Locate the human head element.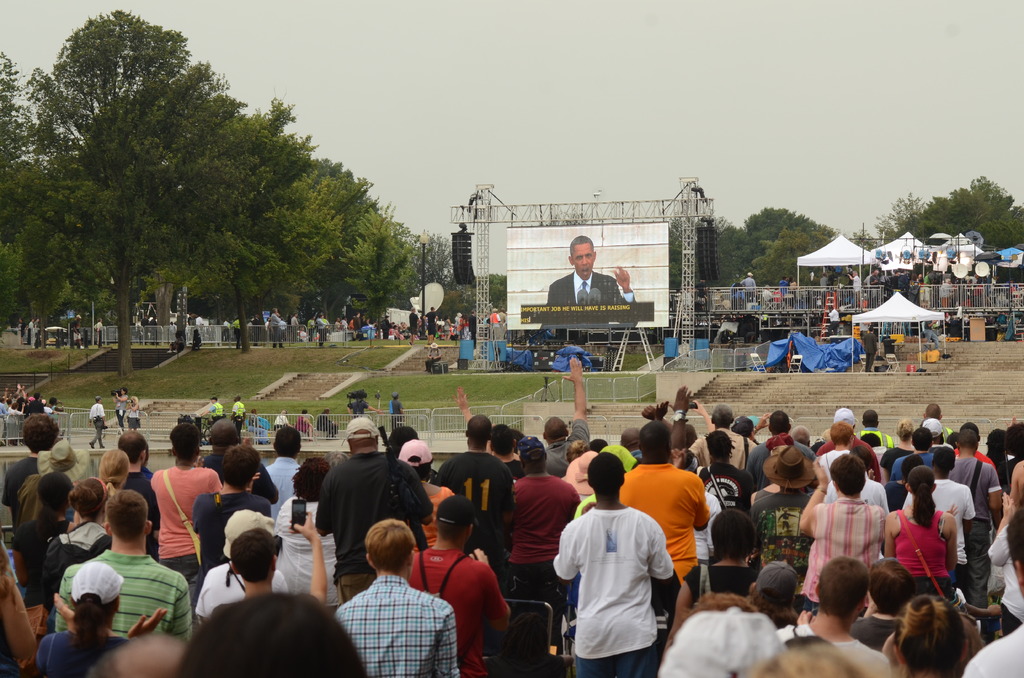
Element bbox: BBox(317, 312, 324, 319).
